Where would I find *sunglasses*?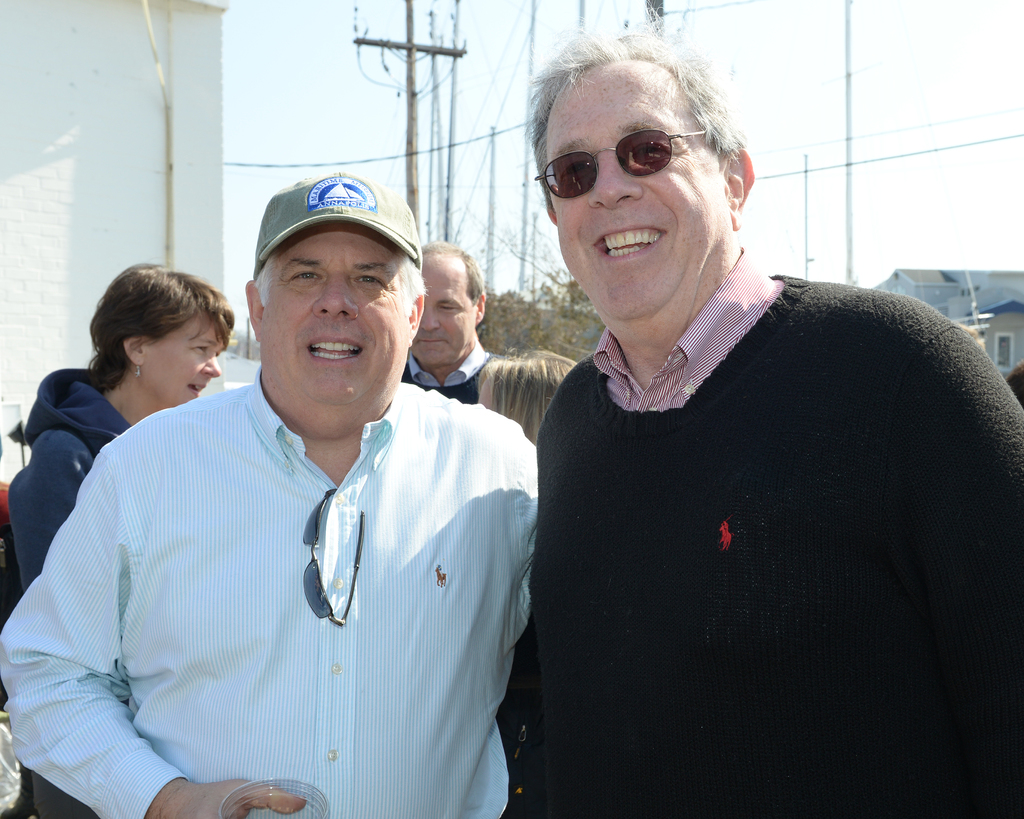
At BBox(537, 127, 710, 199).
